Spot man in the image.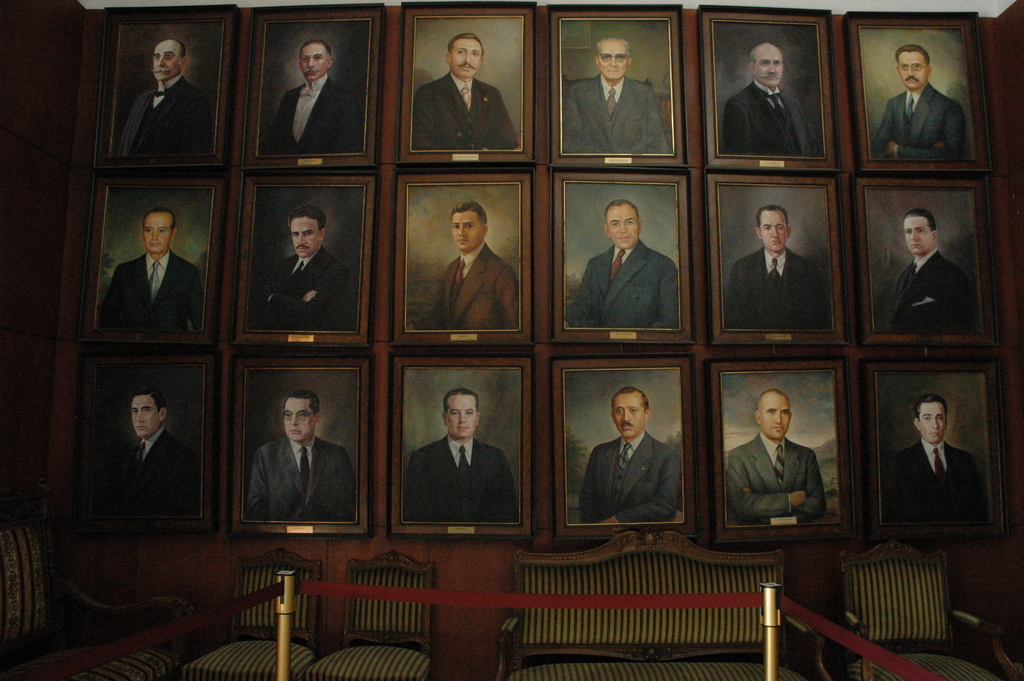
man found at crop(566, 202, 679, 327).
